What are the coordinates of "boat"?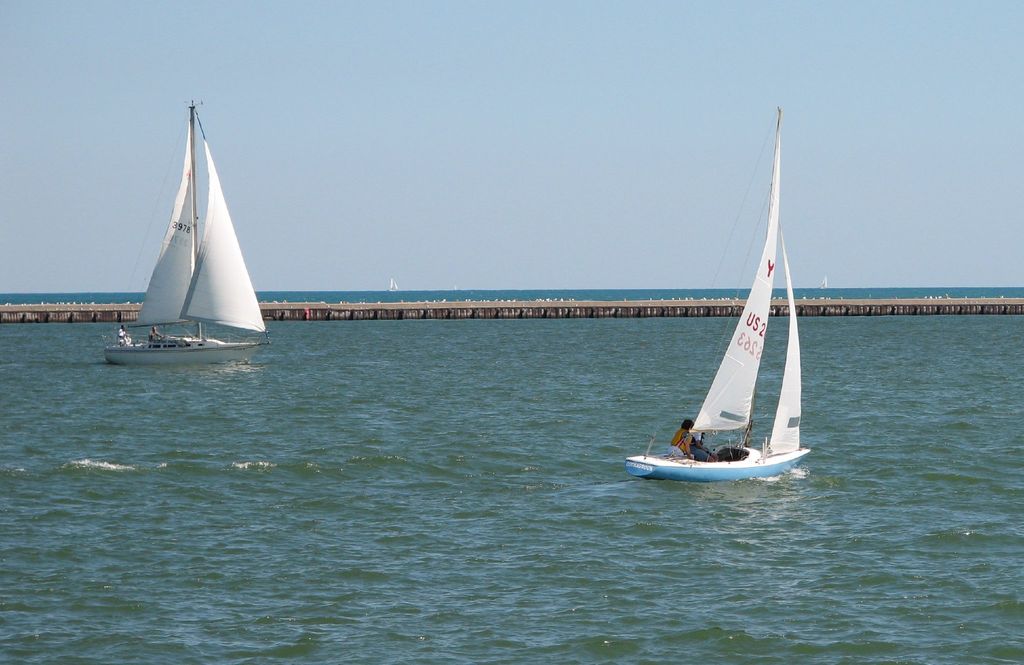
pyautogui.locateOnScreen(623, 108, 804, 482).
